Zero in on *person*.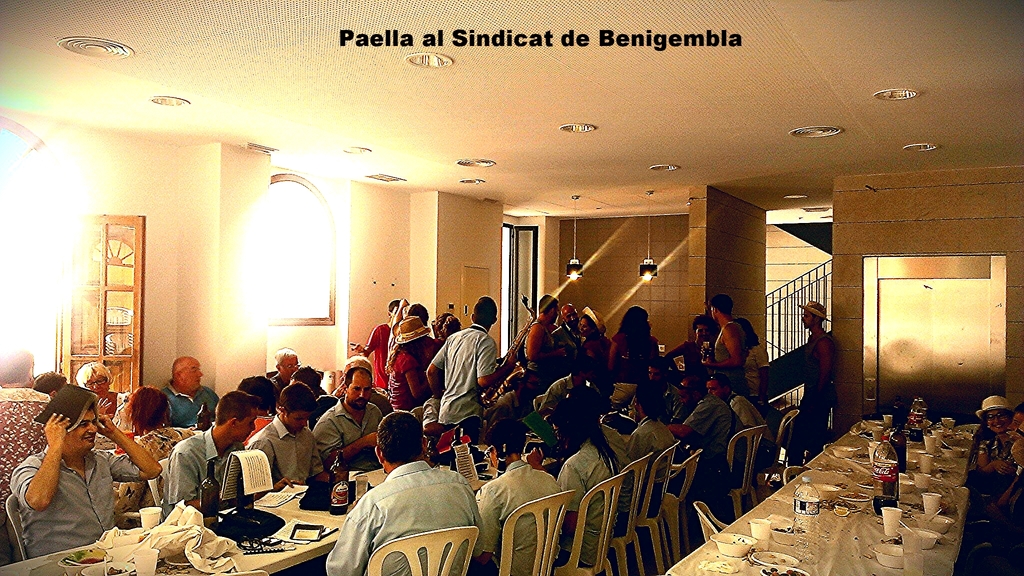
Zeroed in: [168,390,263,511].
